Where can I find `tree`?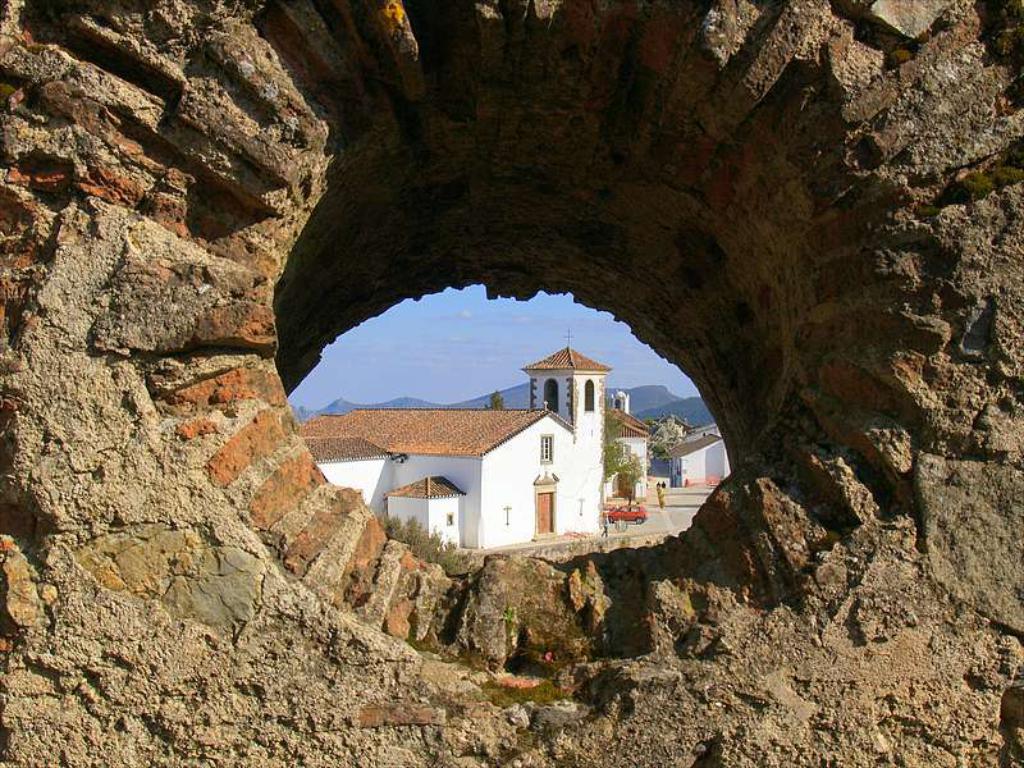
You can find it at l=479, t=385, r=511, b=407.
